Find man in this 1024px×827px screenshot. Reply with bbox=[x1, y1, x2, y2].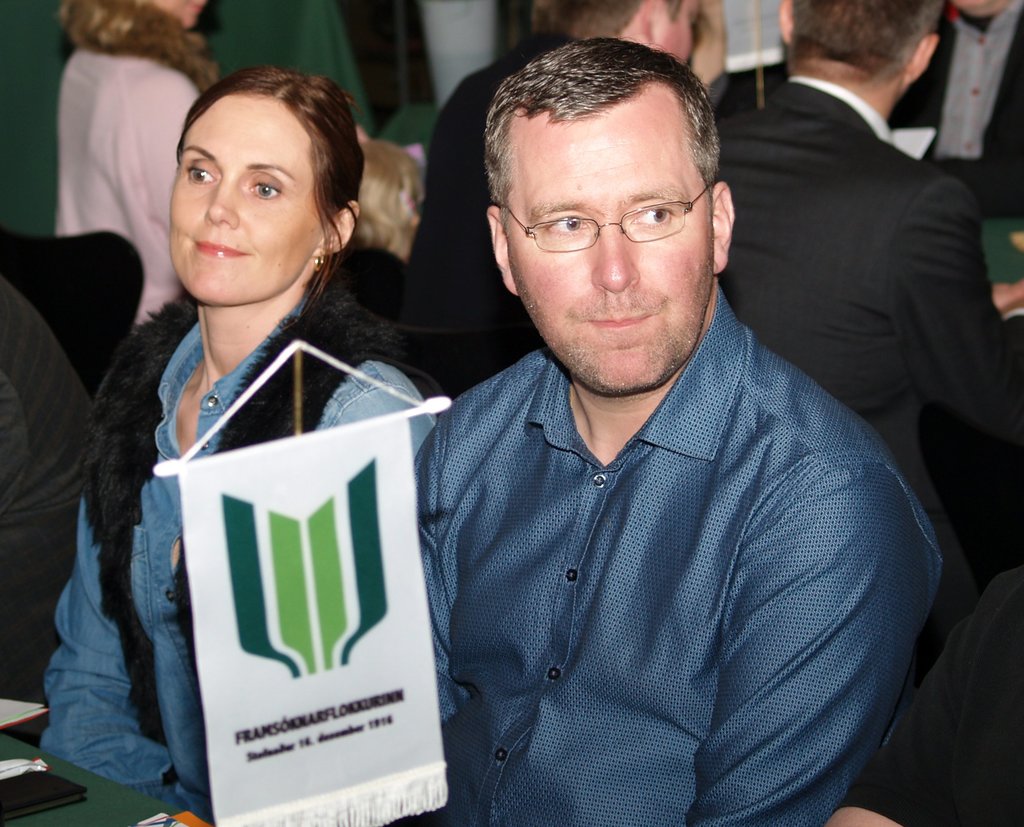
bbox=[723, 0, 1023, 552].
